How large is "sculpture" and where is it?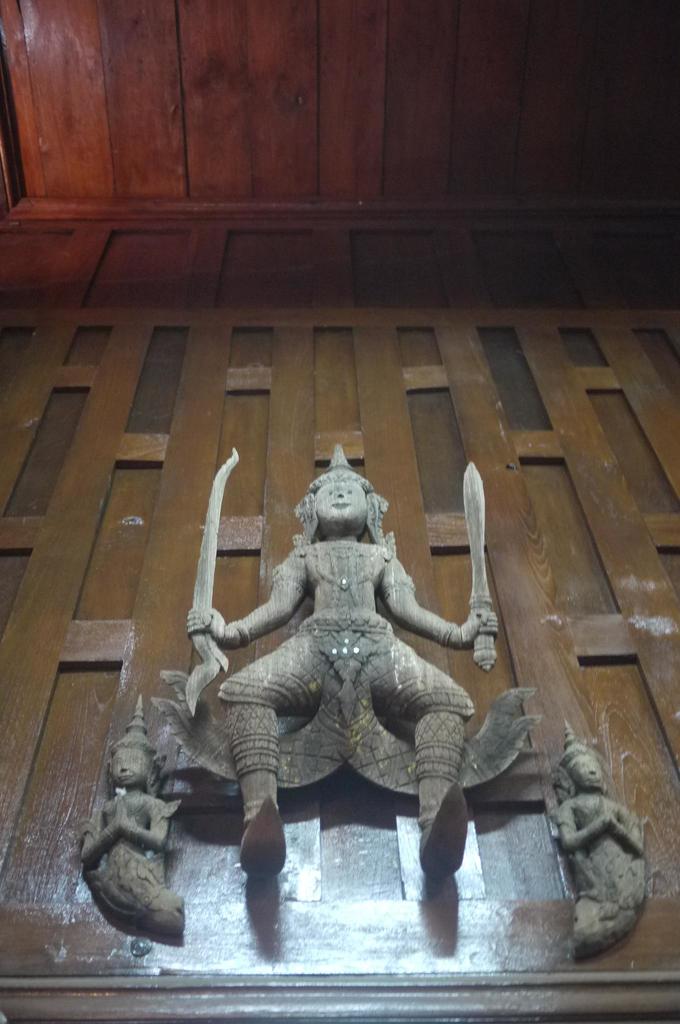
Bounding box: (x1=554, y1=729, x2=650, y2=955).
